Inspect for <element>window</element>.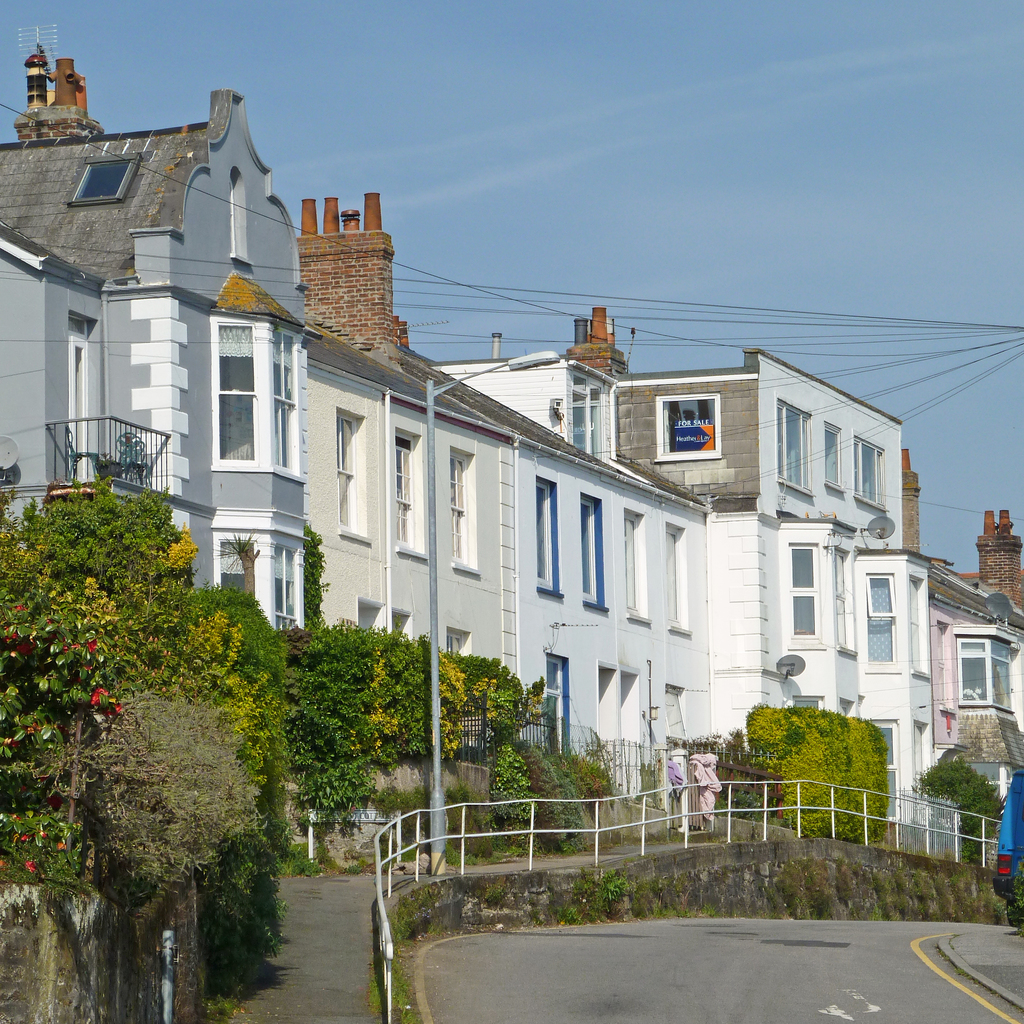
Inspection: locate(63, 316, 102, 494).
